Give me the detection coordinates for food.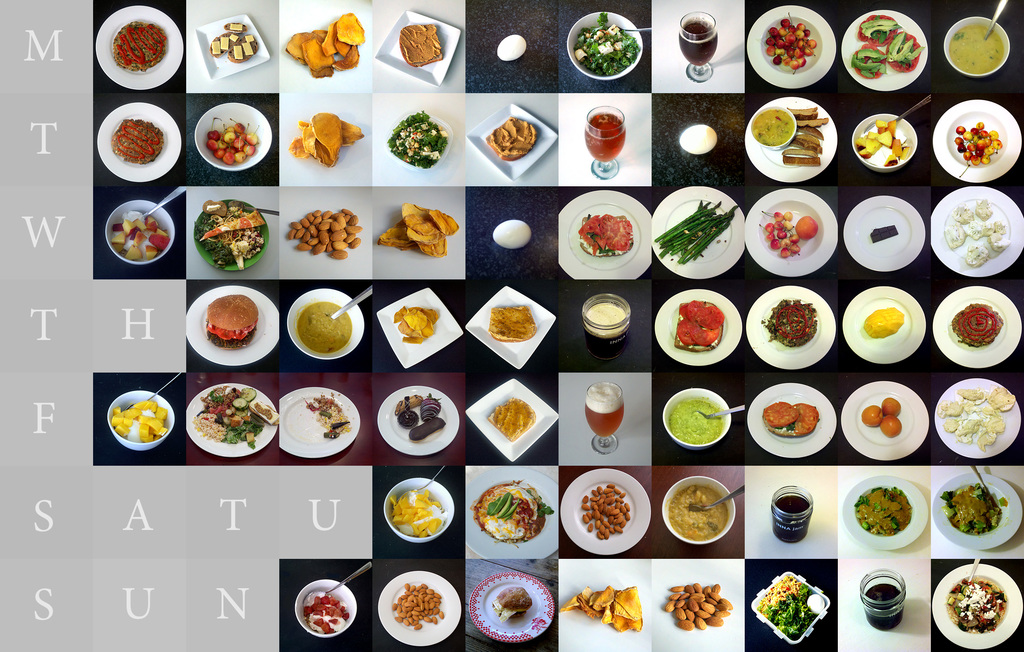
<bbox>763, 205, 819, 255</bbox>.
